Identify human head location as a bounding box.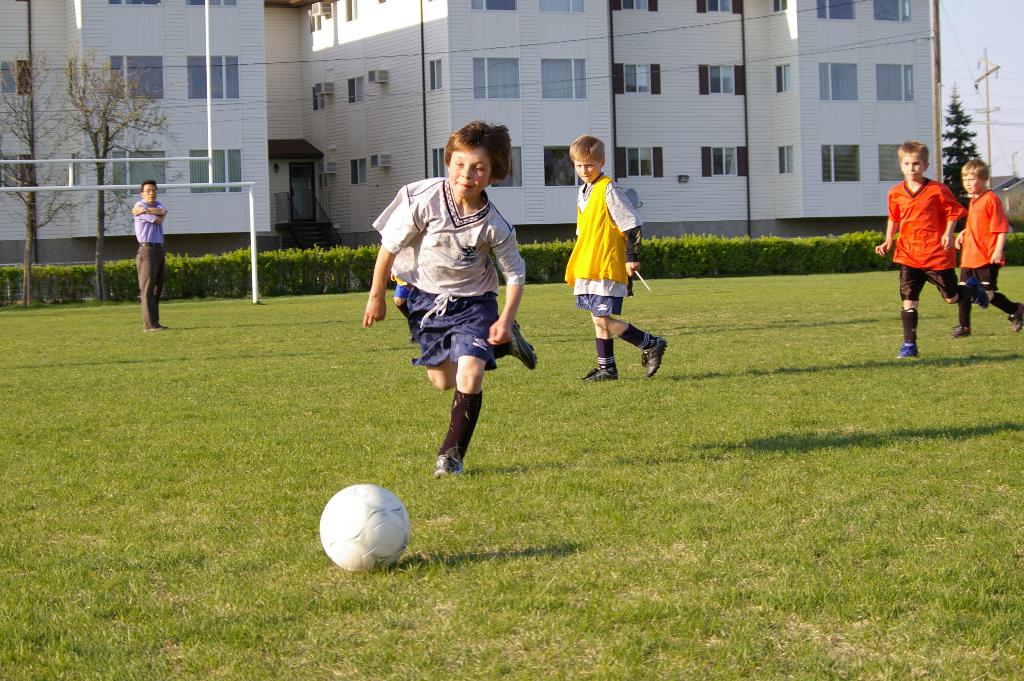
437, 119, 513, 199.
